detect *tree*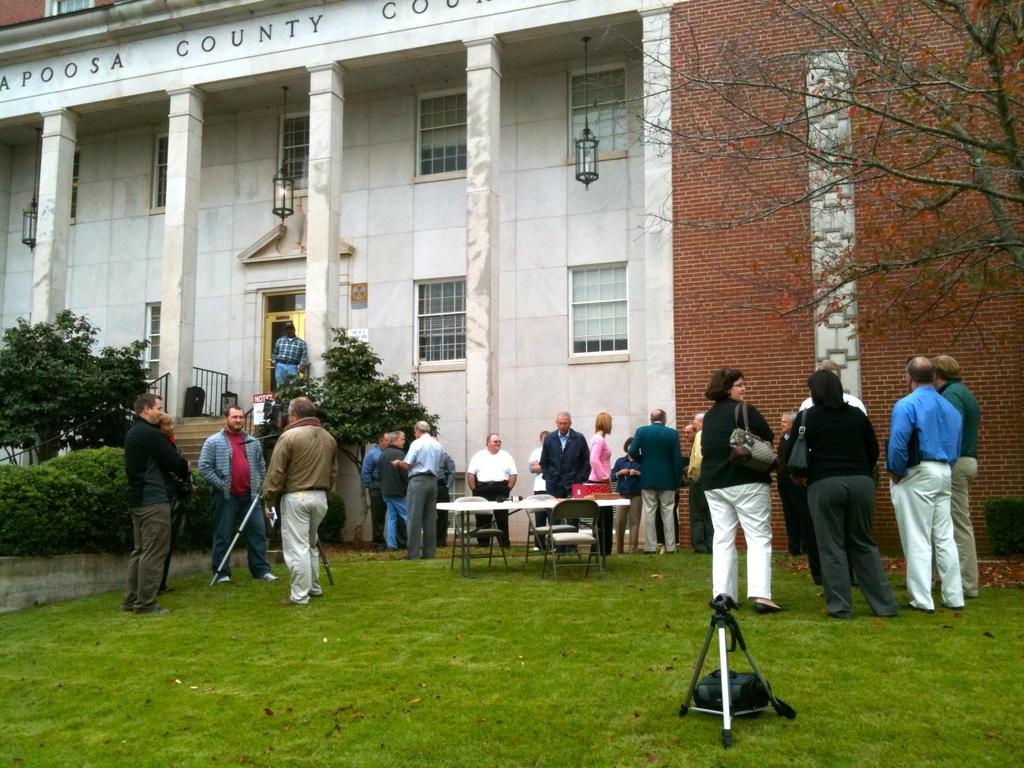
rect(268, 329, 437, 438)
